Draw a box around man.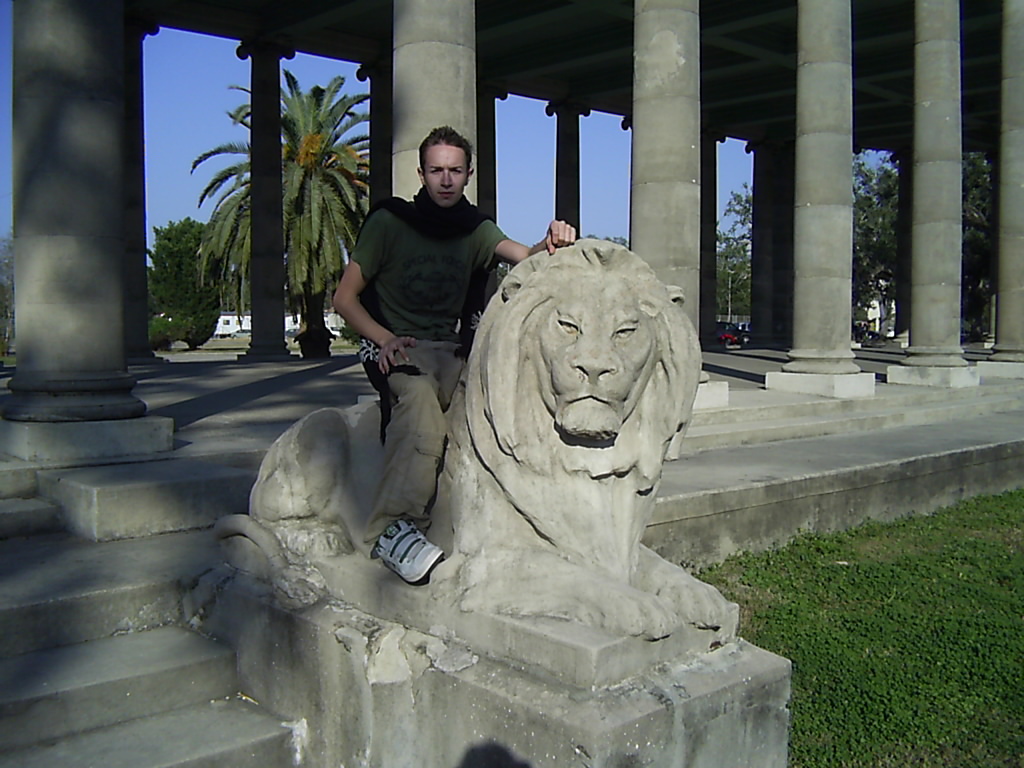
left=312, top=132, right=538, bottom=522.
